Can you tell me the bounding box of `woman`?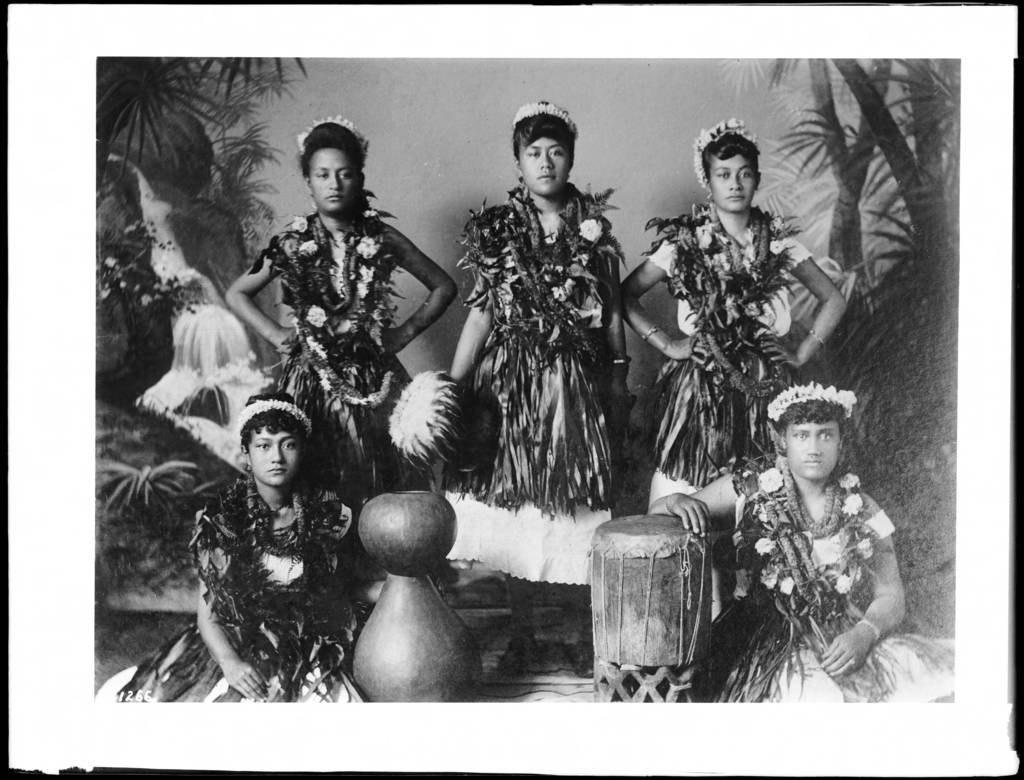
(218, 118, 461, 487).
